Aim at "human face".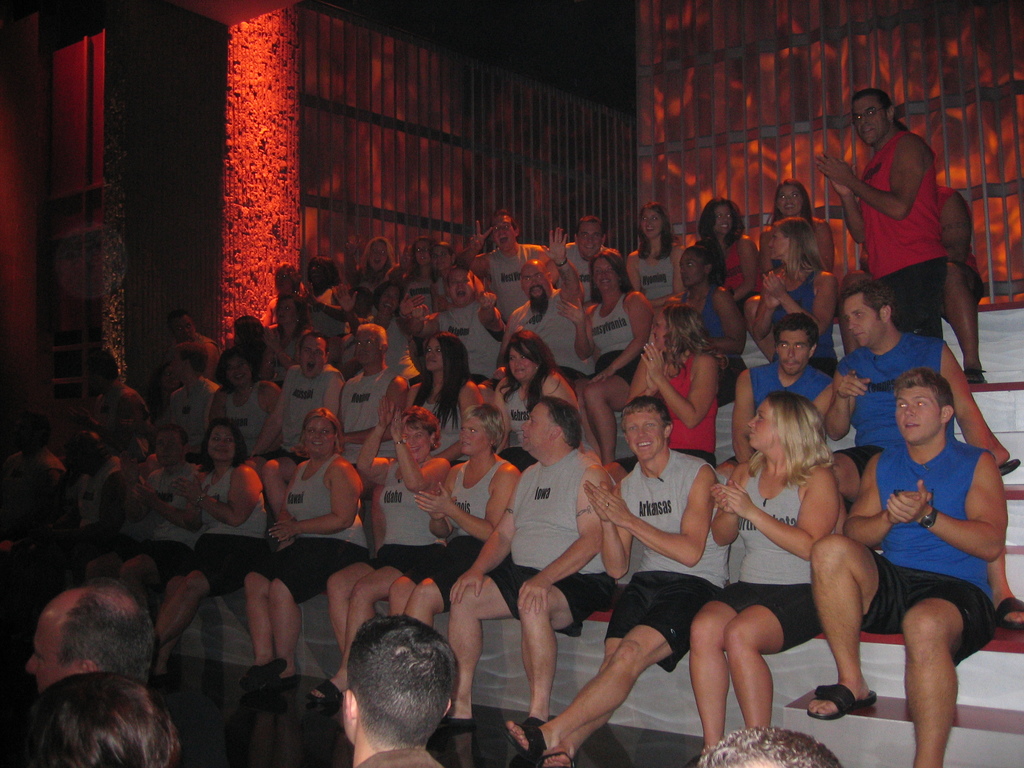
Aimed at Rect(303, 415, 340, 458).
